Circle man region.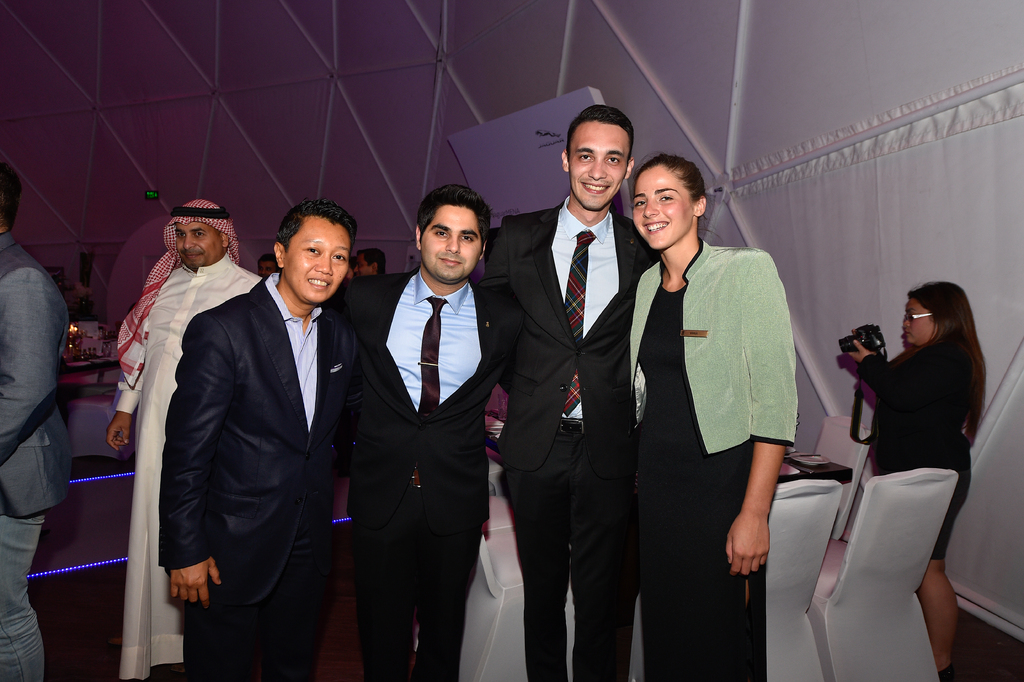
Region: <bbox>471, 103, 663, 681</bbox>.
